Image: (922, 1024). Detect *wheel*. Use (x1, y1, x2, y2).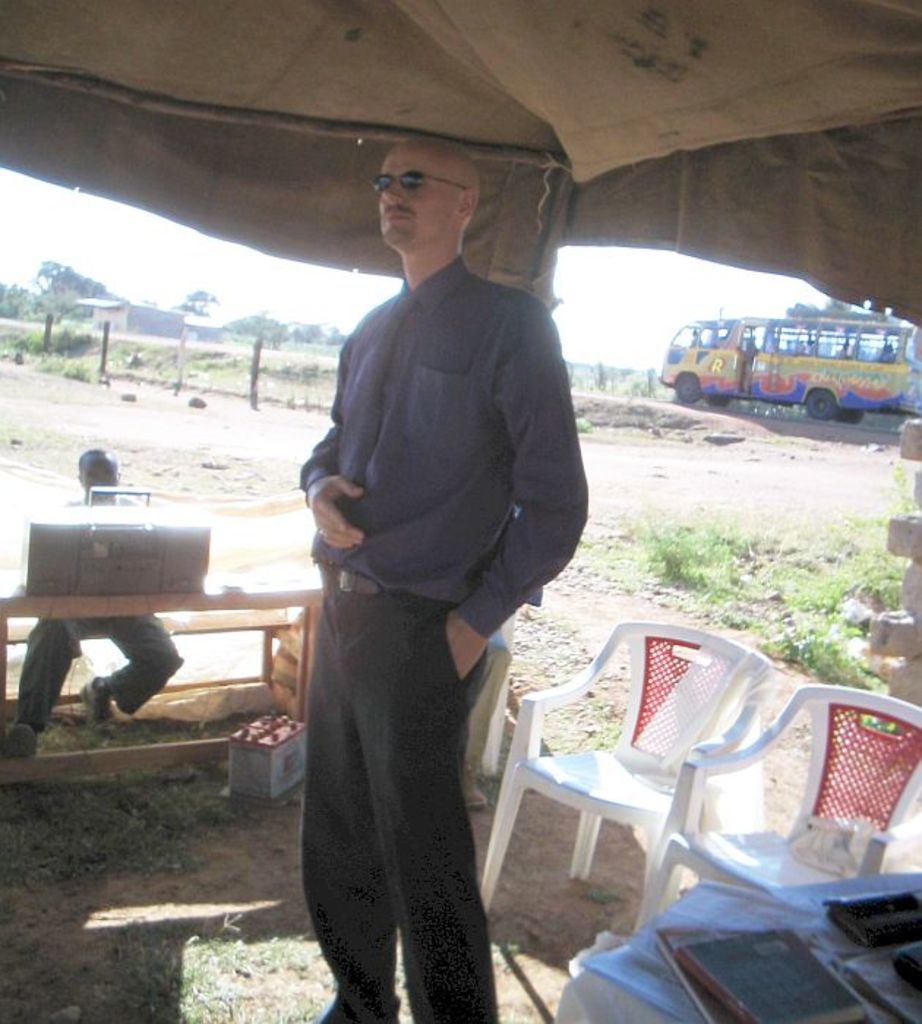
(670, 374, 697, 404).
